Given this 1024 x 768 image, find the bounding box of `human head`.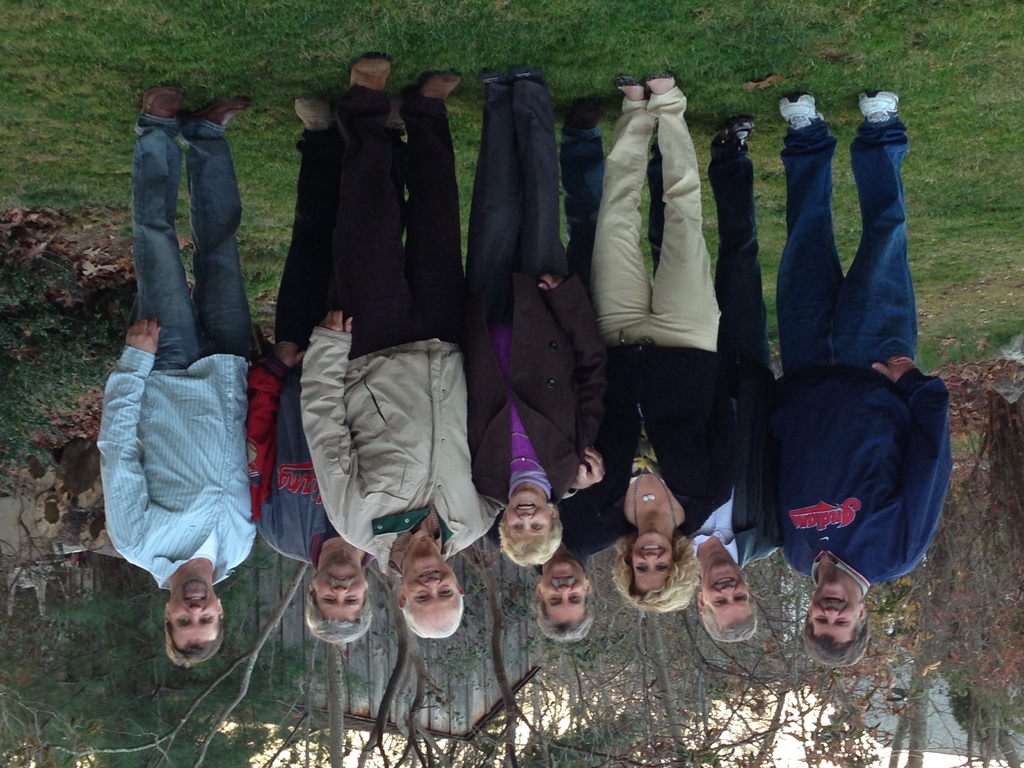
[696, 563, 753, 637].
